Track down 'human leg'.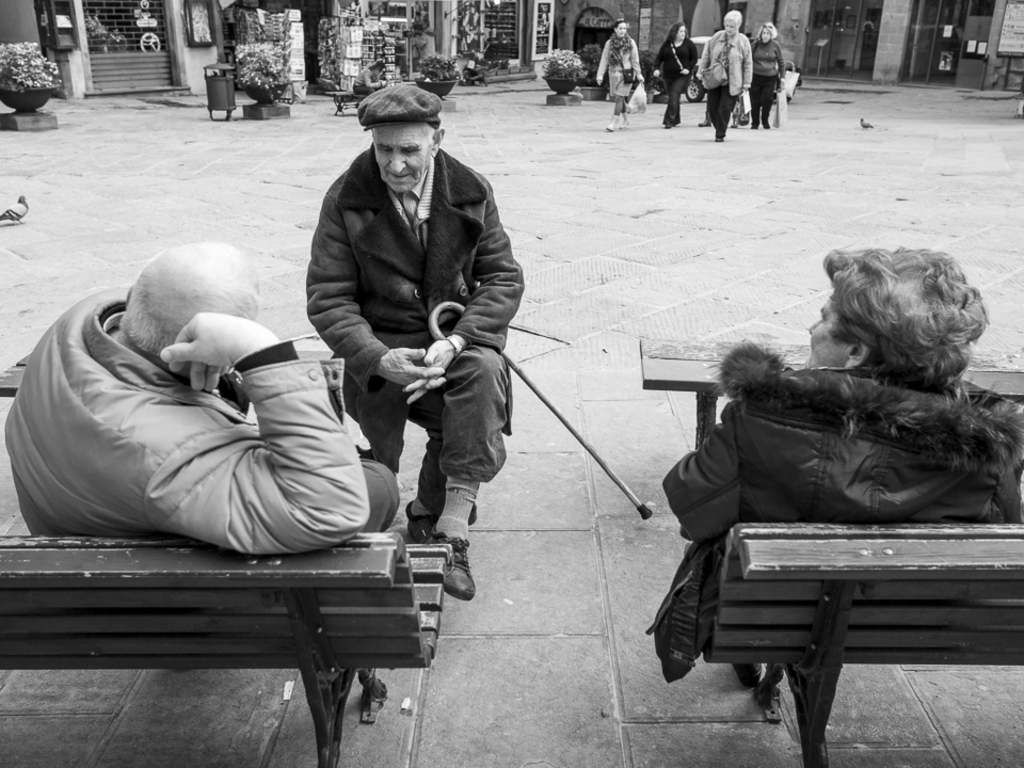
Tracked to {"x1": 604, "y1": 66, "x2": 636, "y2": 123}.
